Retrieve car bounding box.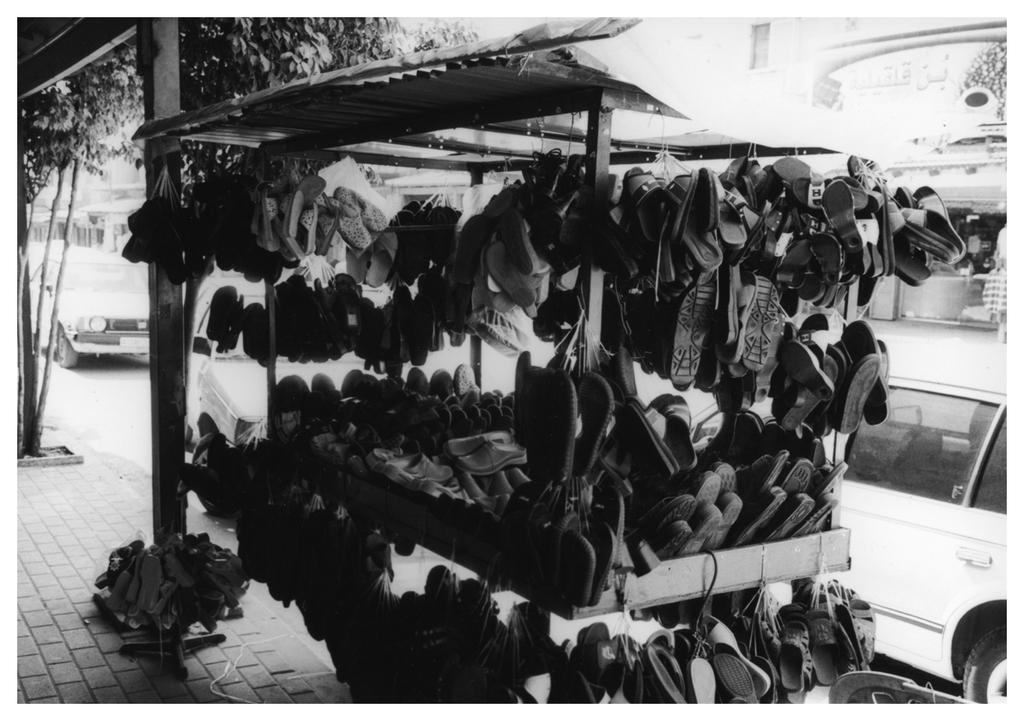
Bounding box: 31,249,149,367.
